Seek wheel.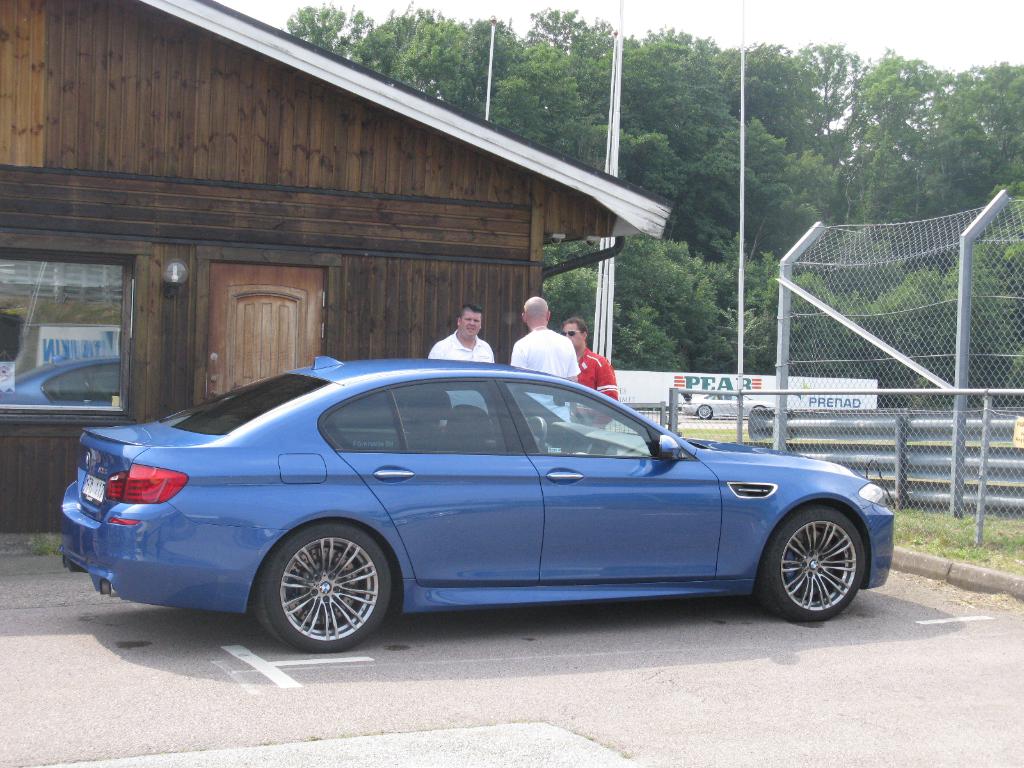
755,406,765,412.
